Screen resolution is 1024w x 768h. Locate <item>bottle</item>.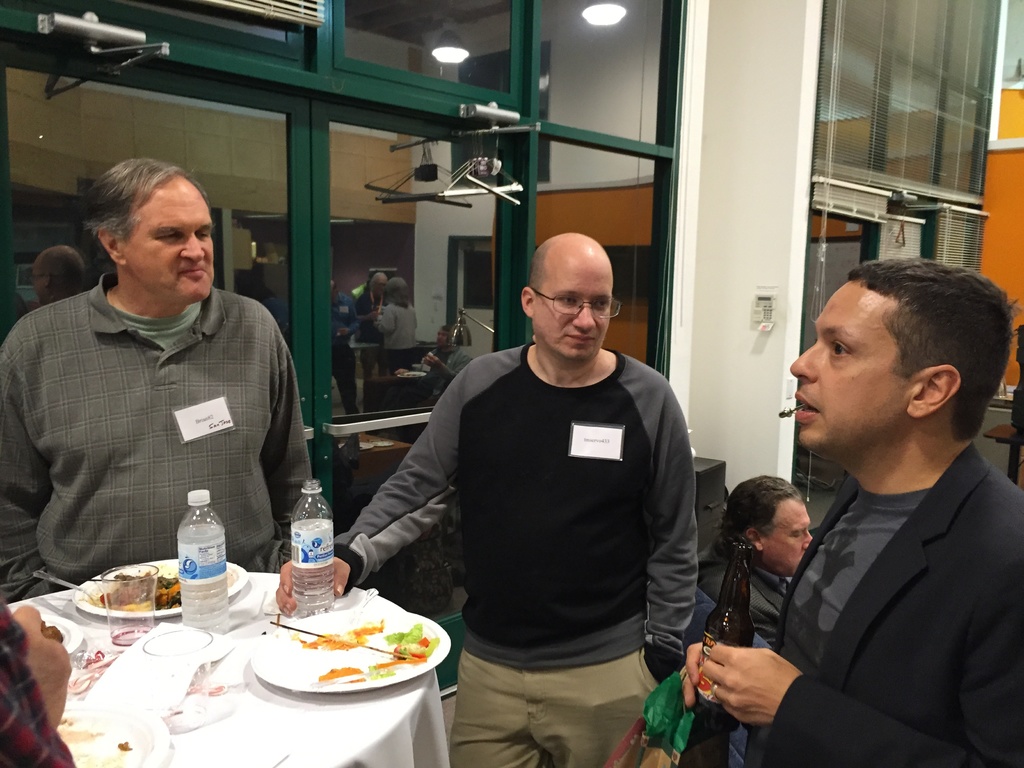
[173, 490, 232, 632].
